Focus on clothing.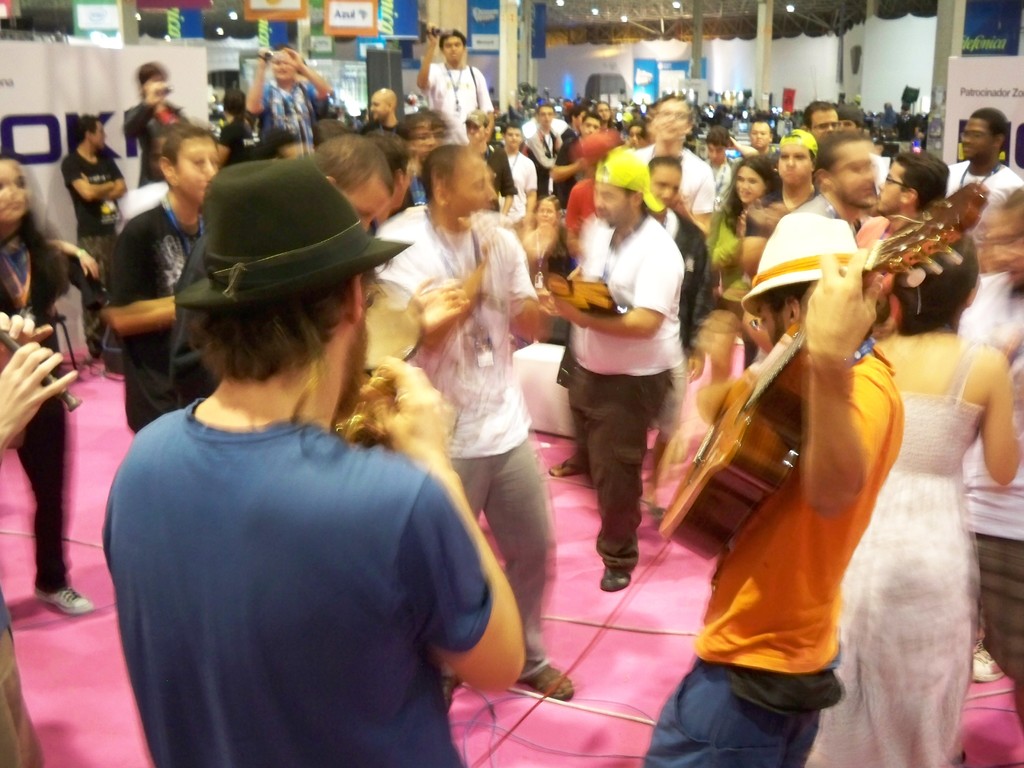
Focused at bbox=(570, 212, 687, 566).
